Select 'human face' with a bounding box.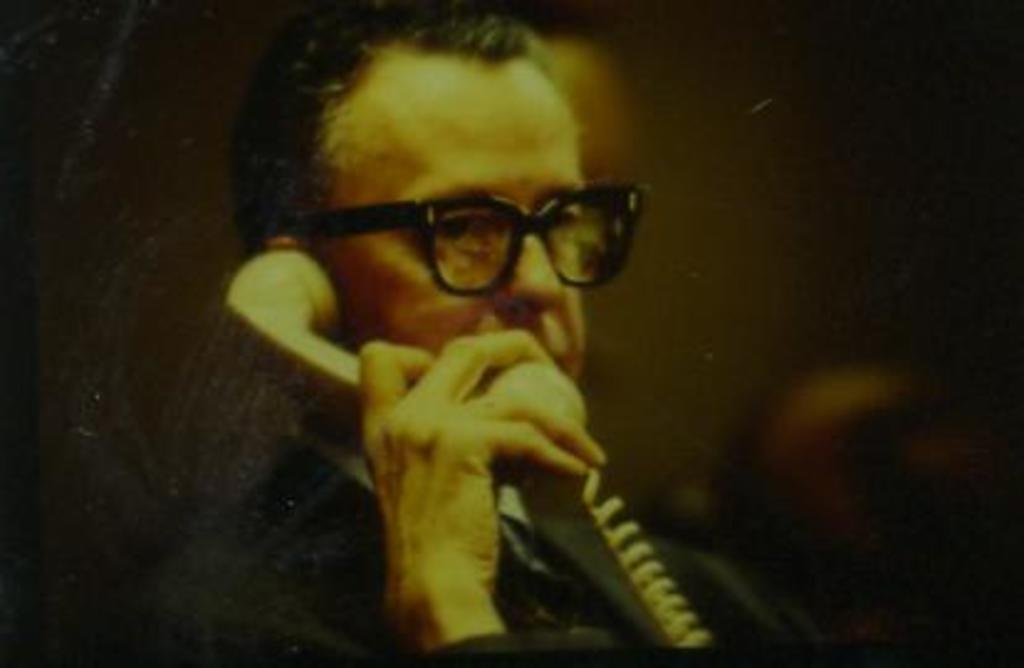
[x1=299, y1=42, x2=604, y2=374].
